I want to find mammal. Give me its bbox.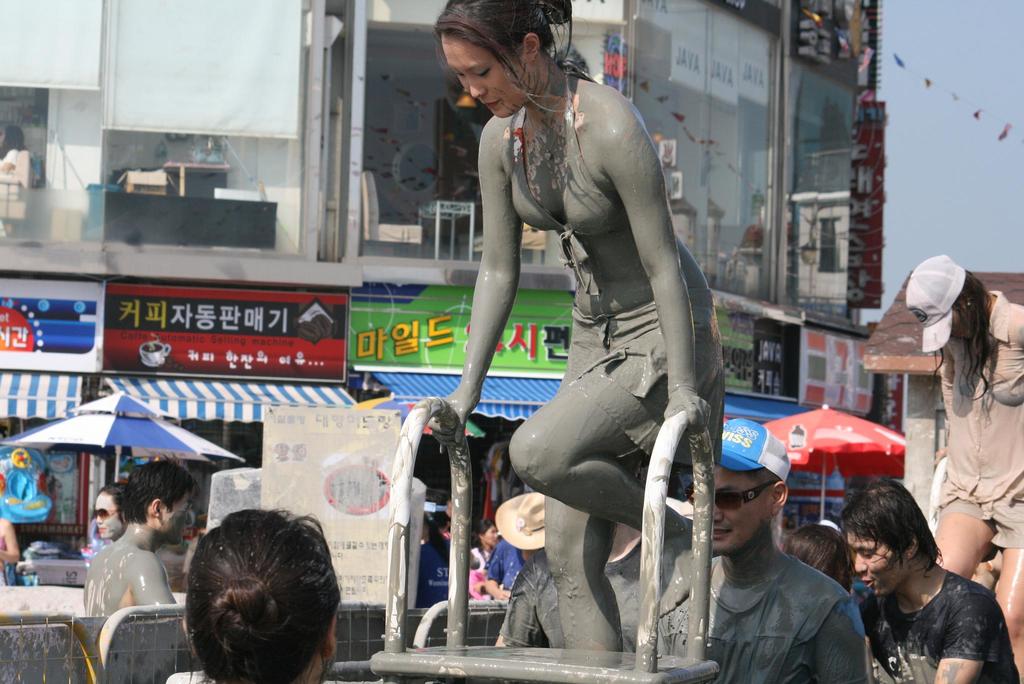
417 508 457 606.
